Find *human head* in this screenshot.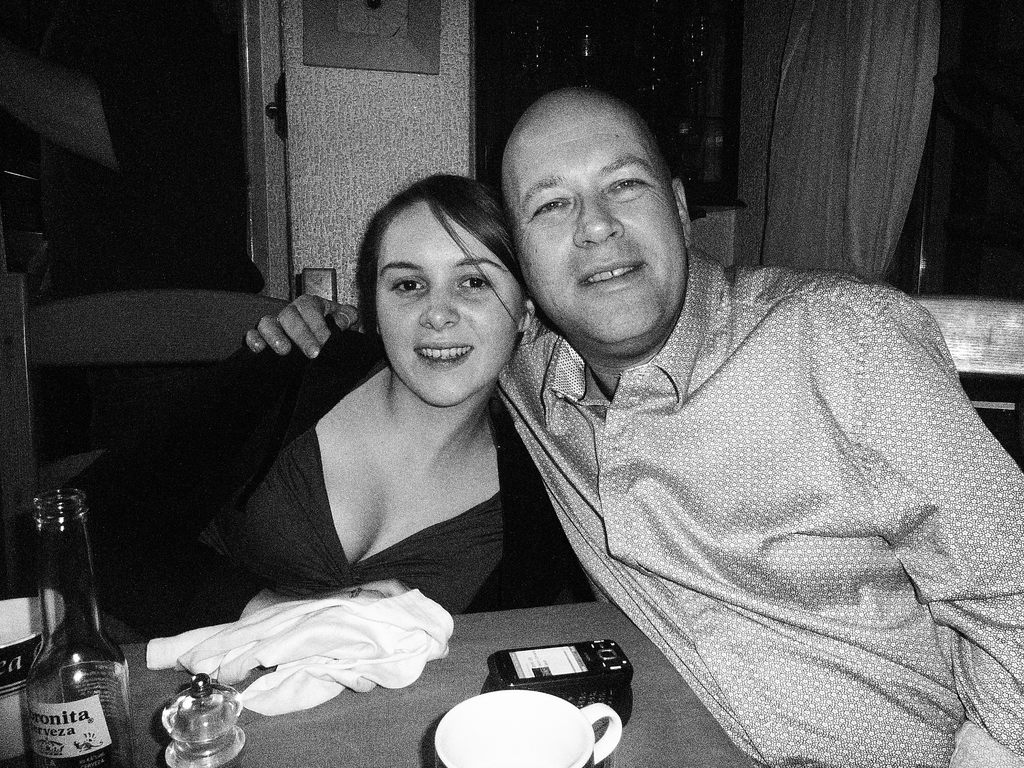
The bounding box for *human head* is locate(495, 77, 707, 323).
